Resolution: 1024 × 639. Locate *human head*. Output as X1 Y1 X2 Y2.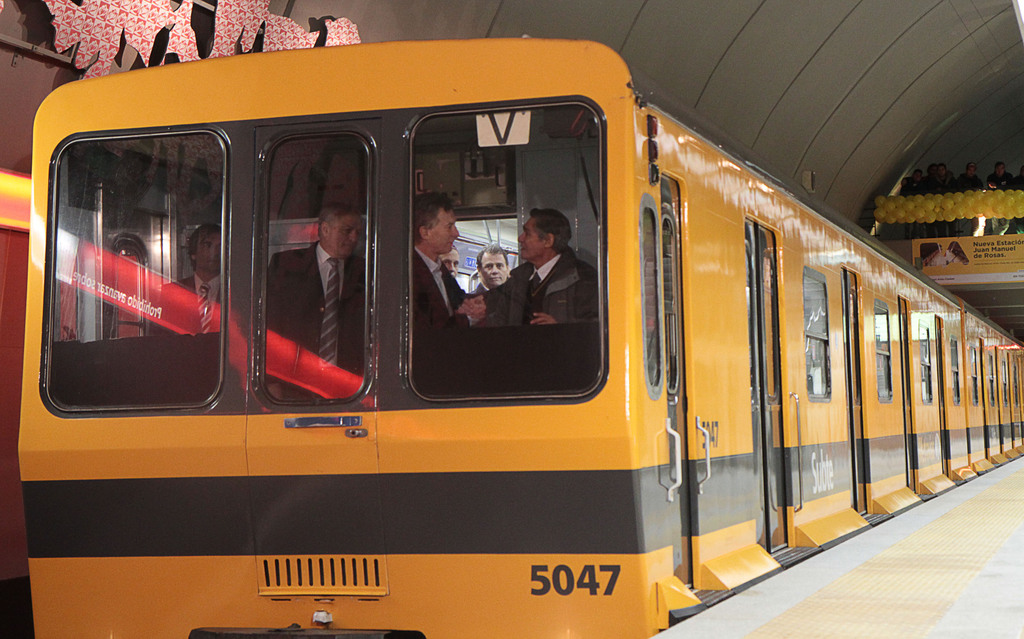
189 222 223 275.
